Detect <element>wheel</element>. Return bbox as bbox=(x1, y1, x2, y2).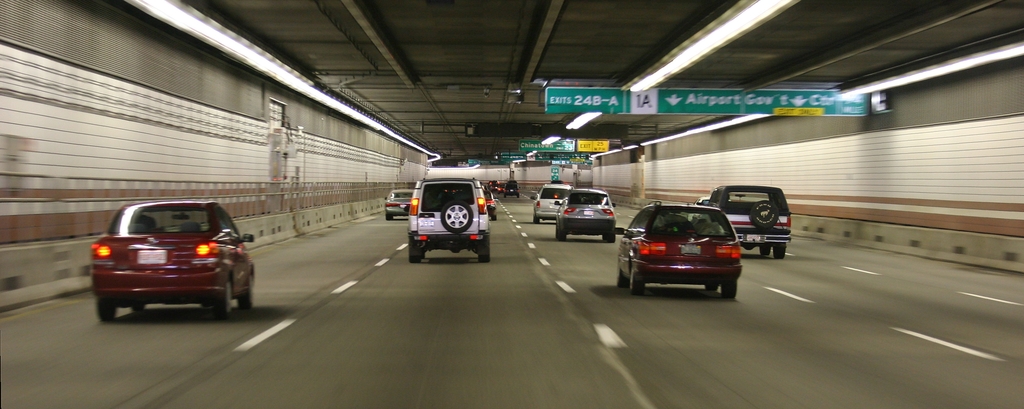
bbox=(536, 217, 540, 223).
